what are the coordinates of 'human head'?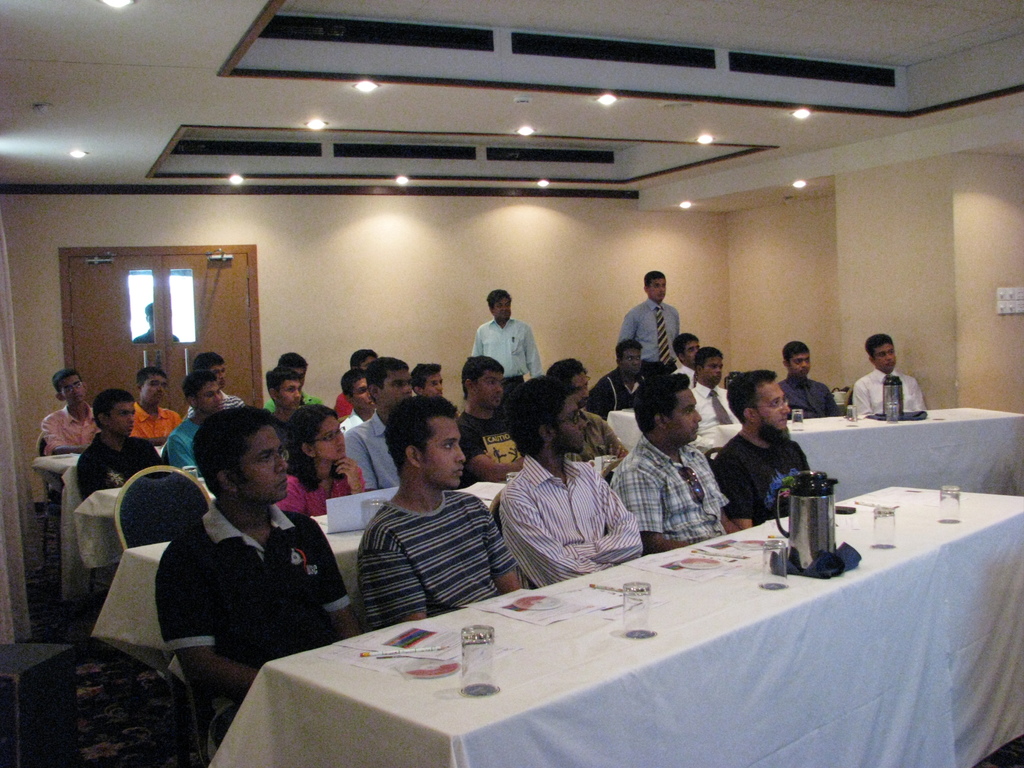
locate(783, 342, 809, 378).
